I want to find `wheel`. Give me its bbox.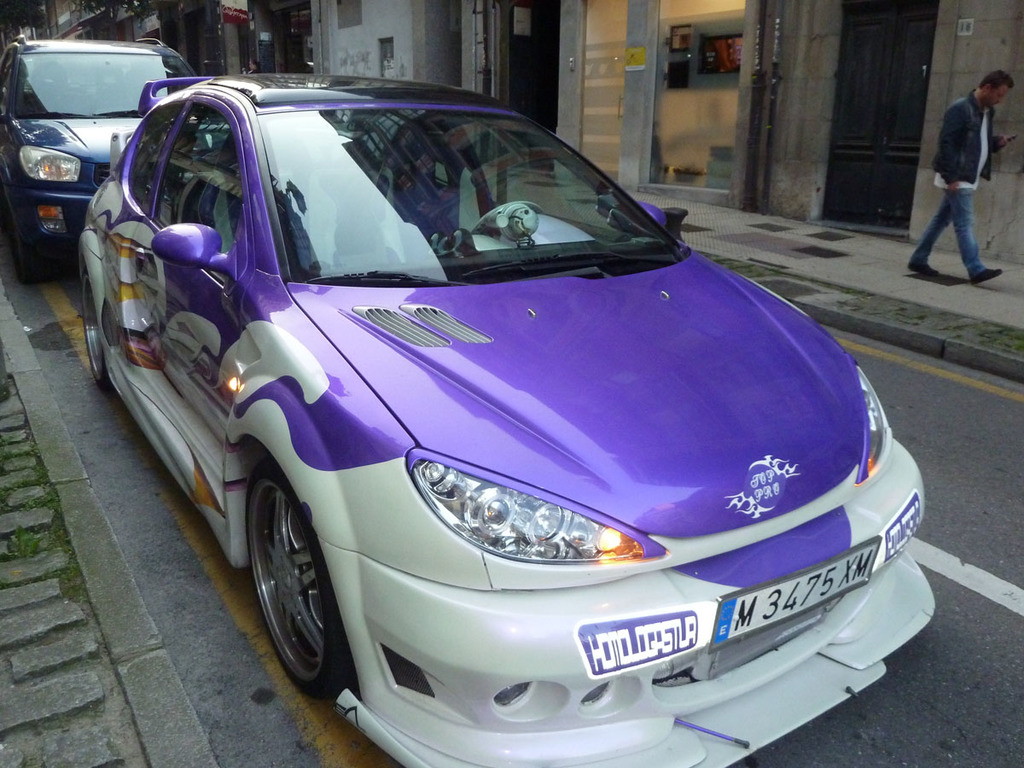
region(241, 463, 342, 695).
